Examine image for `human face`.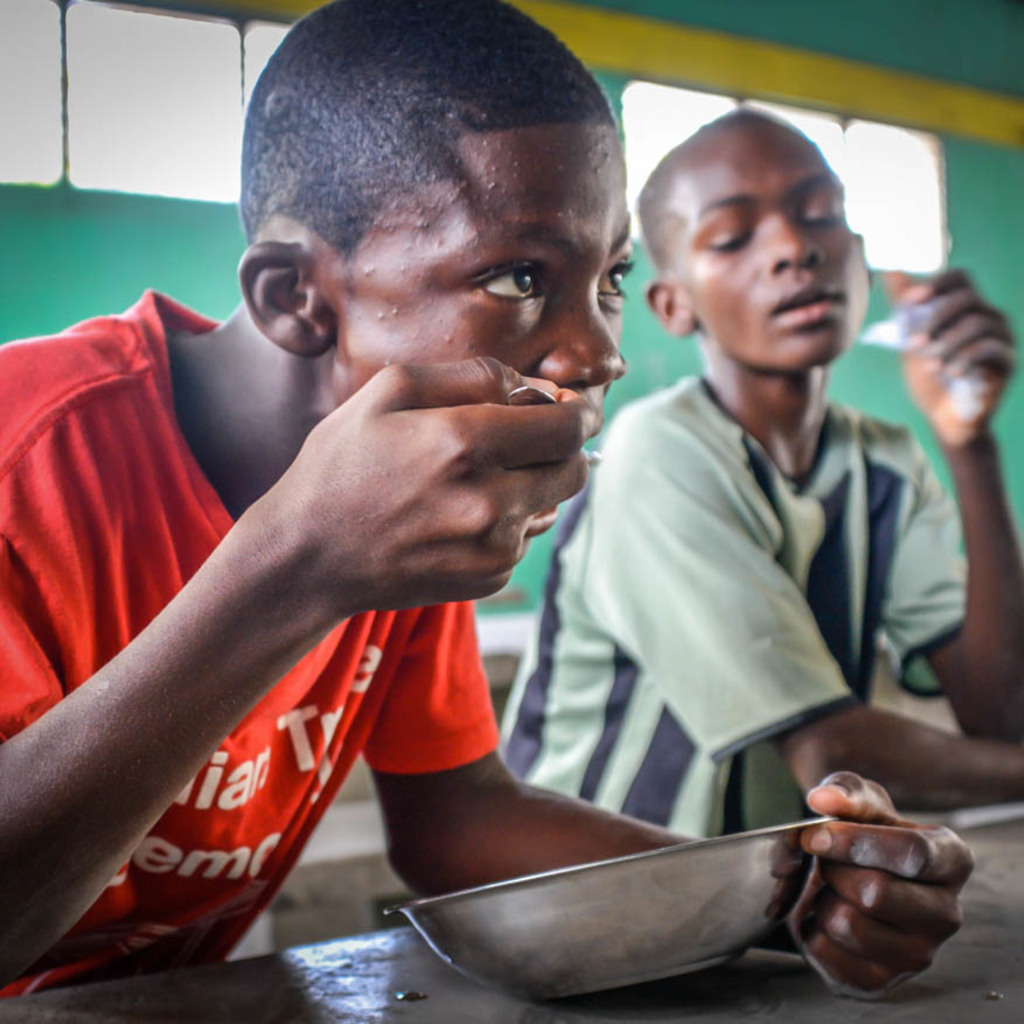
Examination result: bbox=[335, 119, 635, 406].
